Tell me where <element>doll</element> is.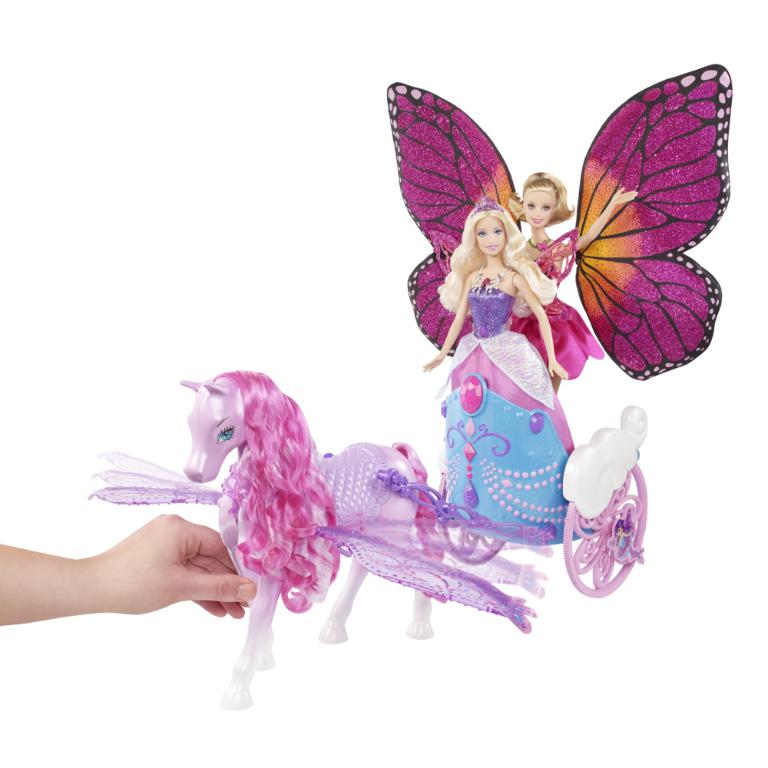
<element>doll</element> is at [184, 109, 684, 678].
